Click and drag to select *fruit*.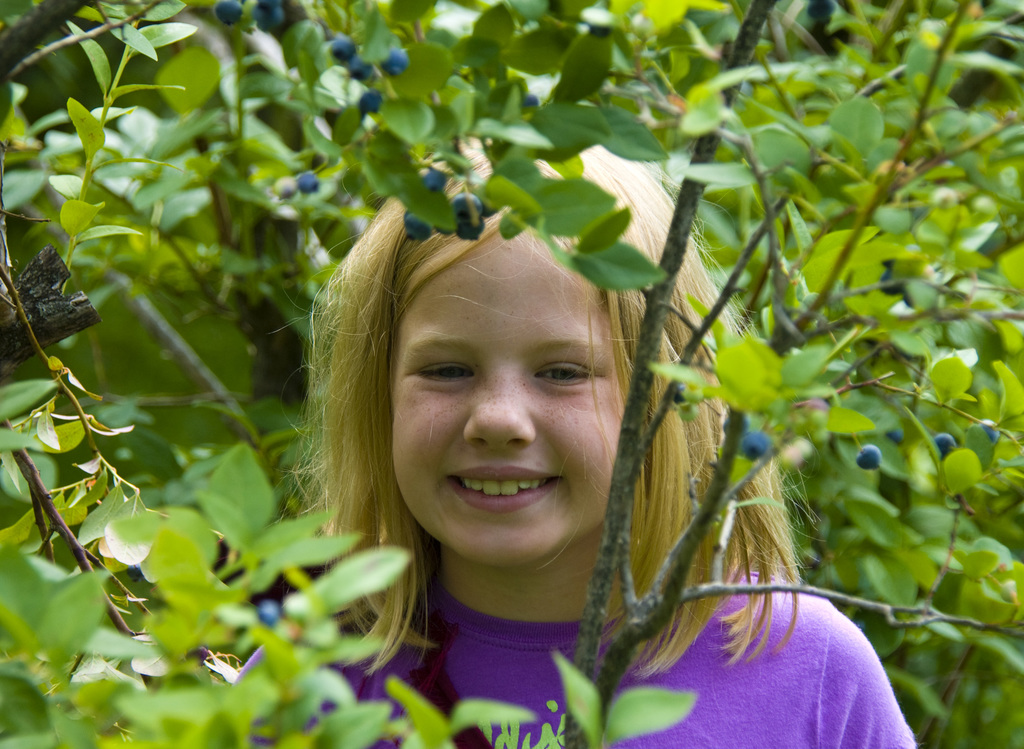
Selection: <bbox>259, 600, 276, 622</bbox>.
